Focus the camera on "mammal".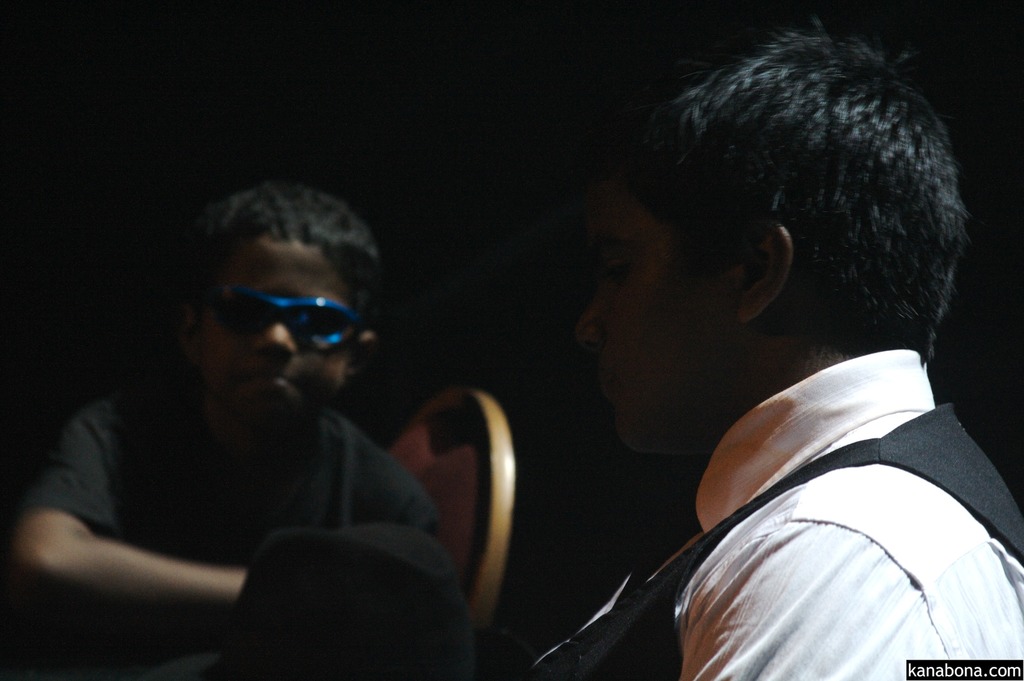
Focus region: (9, 170, 545, 661).
